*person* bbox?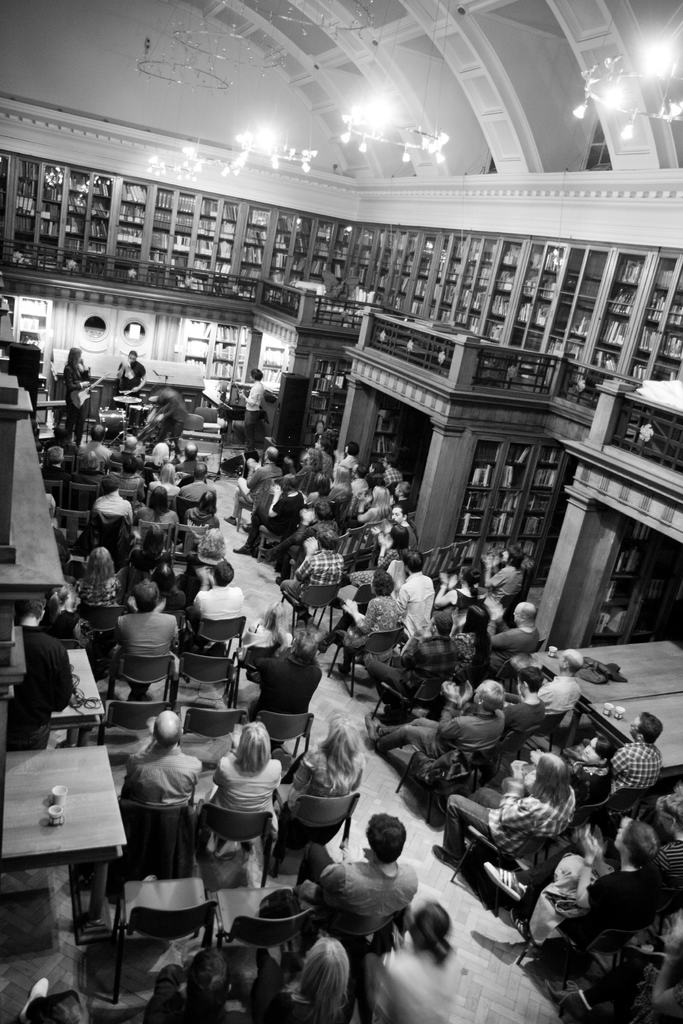
x1=35 y1=442 x2=74 y2=488
